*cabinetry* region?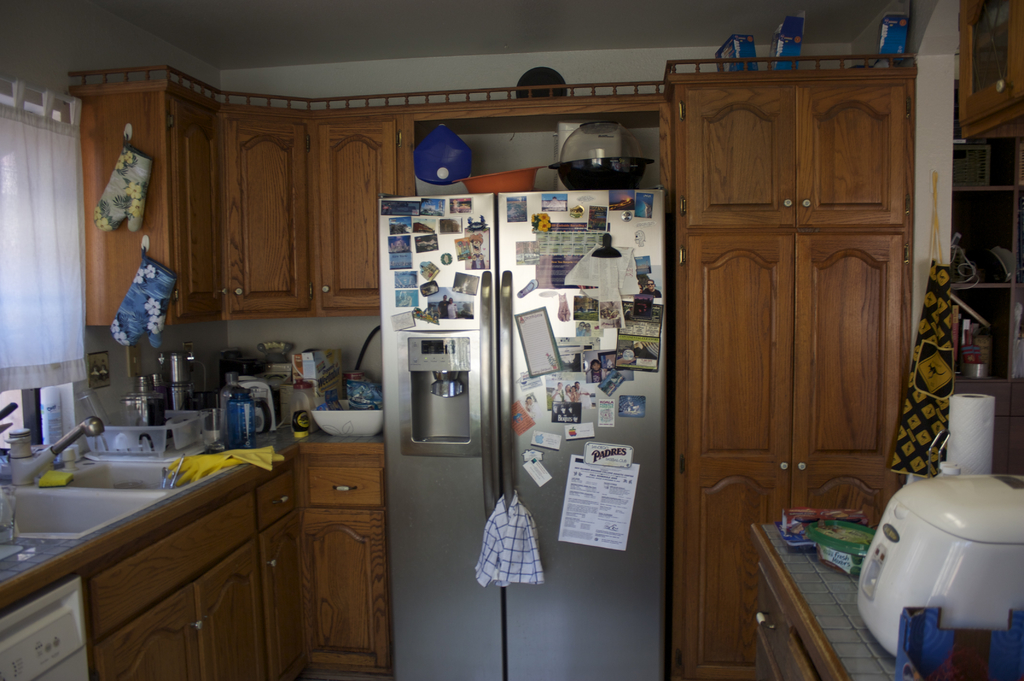
l=73, t=71, r=218, b=322
